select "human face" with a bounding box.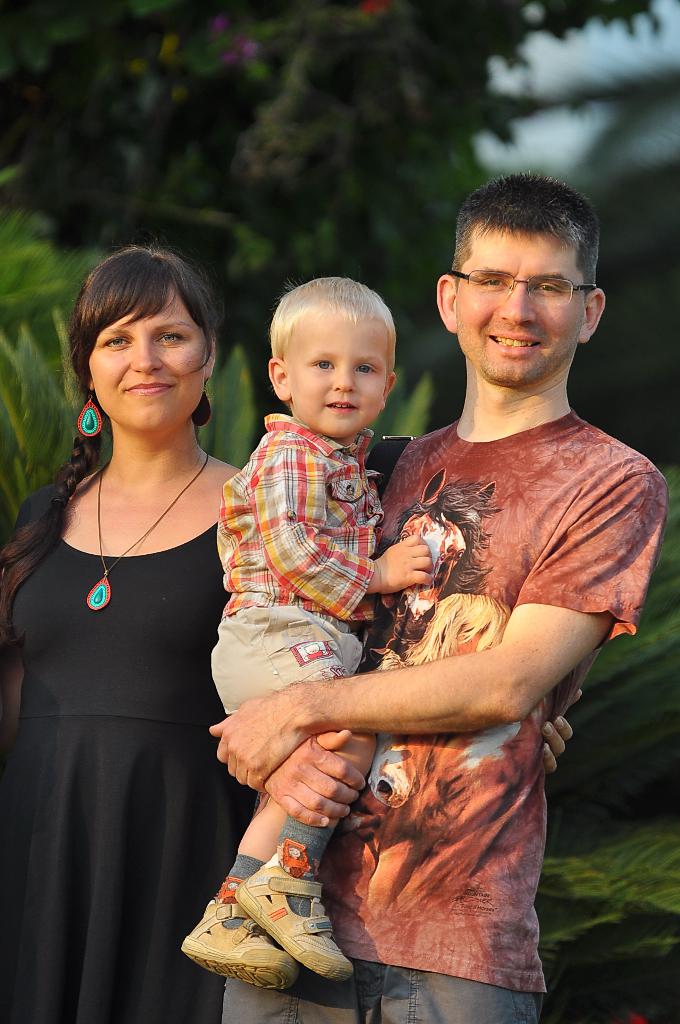
{"left": 287, "top": 318, "right": 389, "bottom": 444}.
